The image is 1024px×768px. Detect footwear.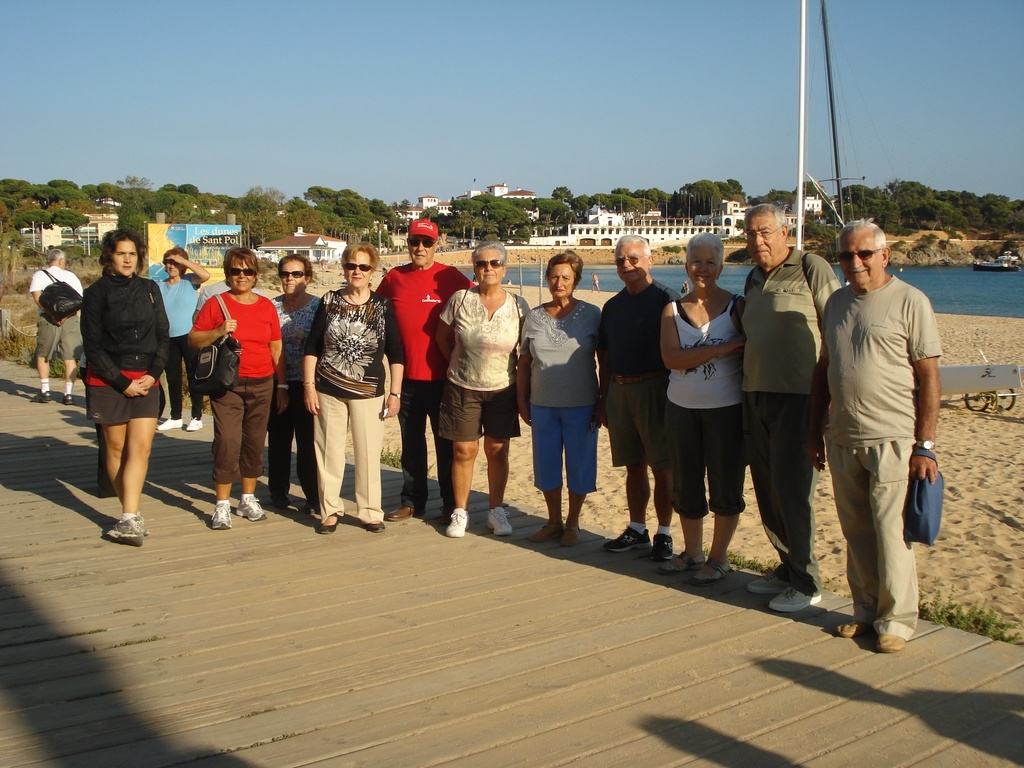
Detection: 484,508,513,538.
